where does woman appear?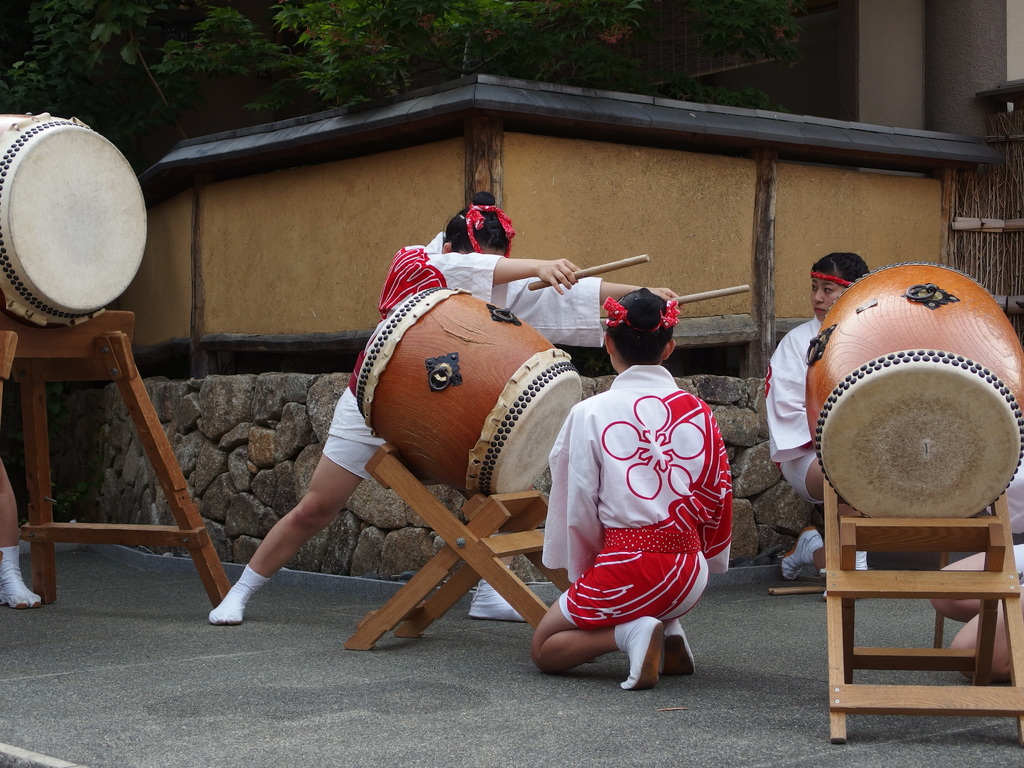
Appears at l=758, t=246, r=870, b=584.
